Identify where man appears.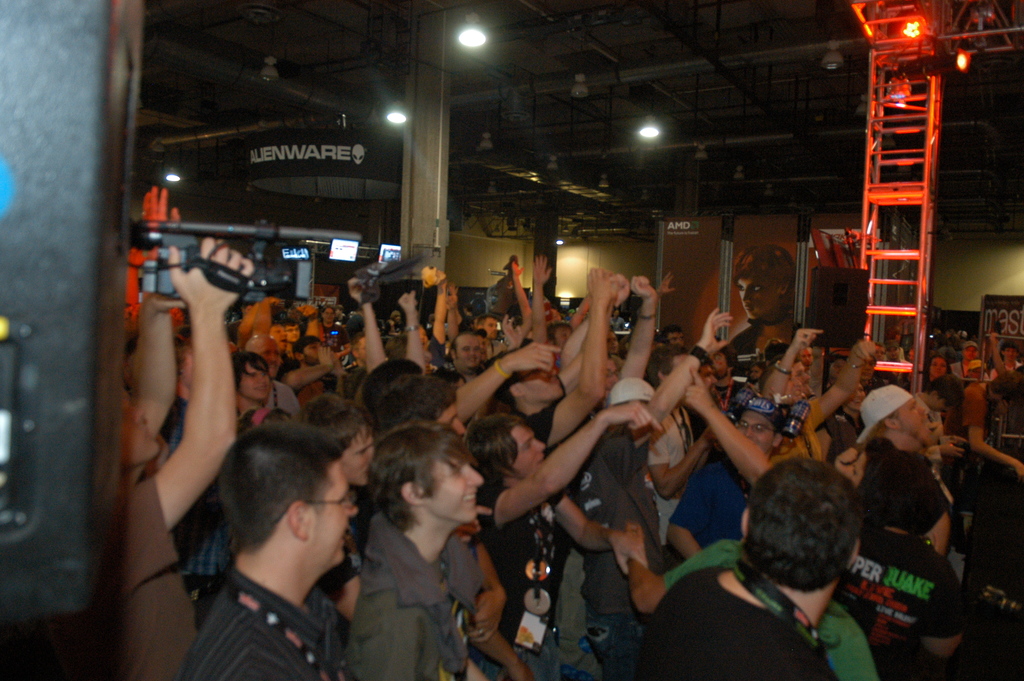
Appears at bbox(719, 245, 805, 382).
